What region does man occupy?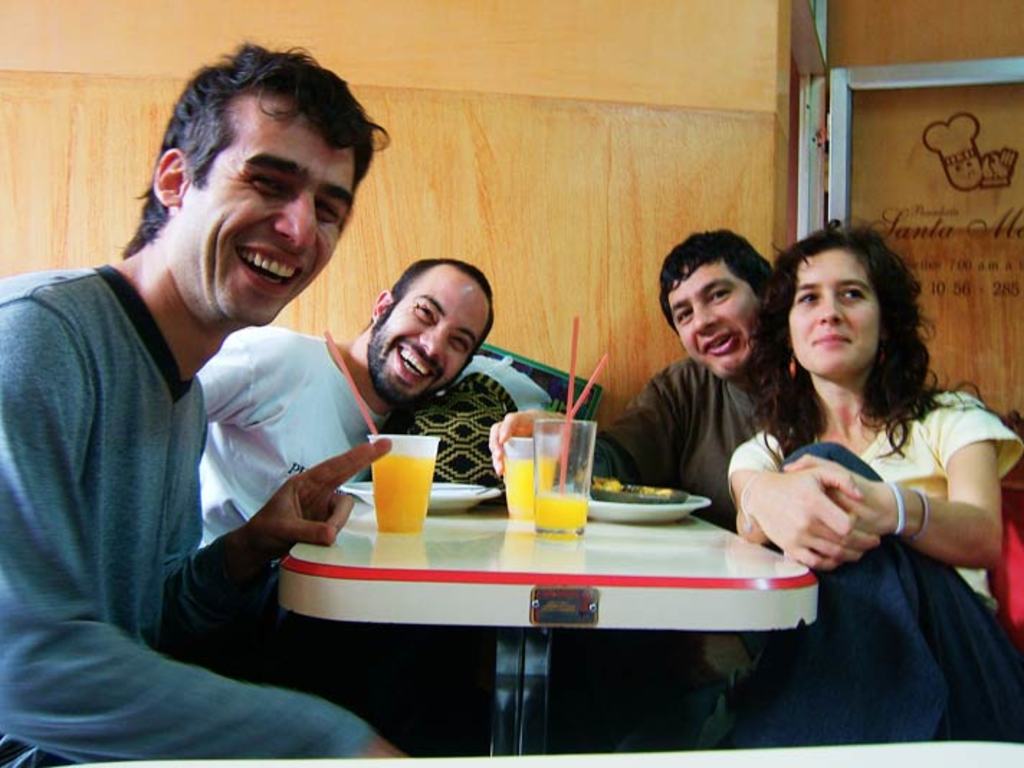
(x1=0, y1=59, x2=413, y2=708).
